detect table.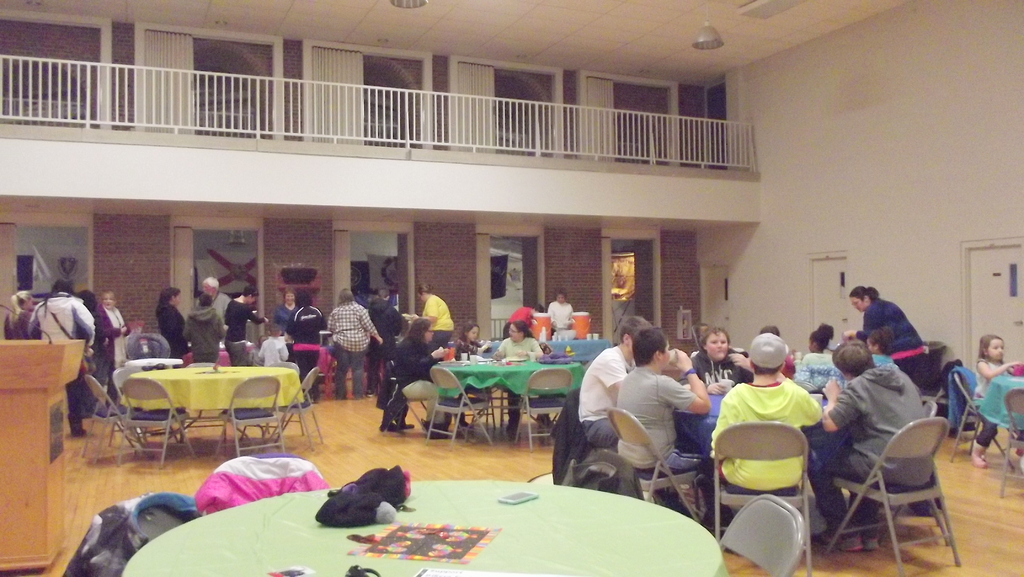
Detected at 484:341:610:363.
